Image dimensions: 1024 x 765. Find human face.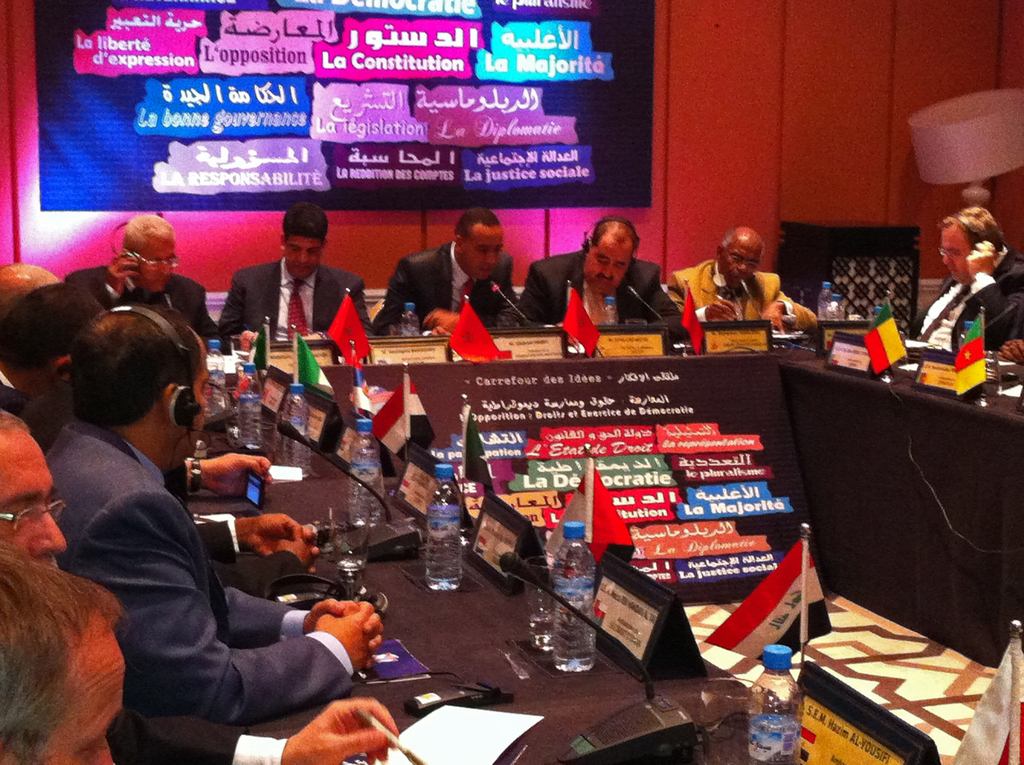
box=[1, 414, 72, 571].
